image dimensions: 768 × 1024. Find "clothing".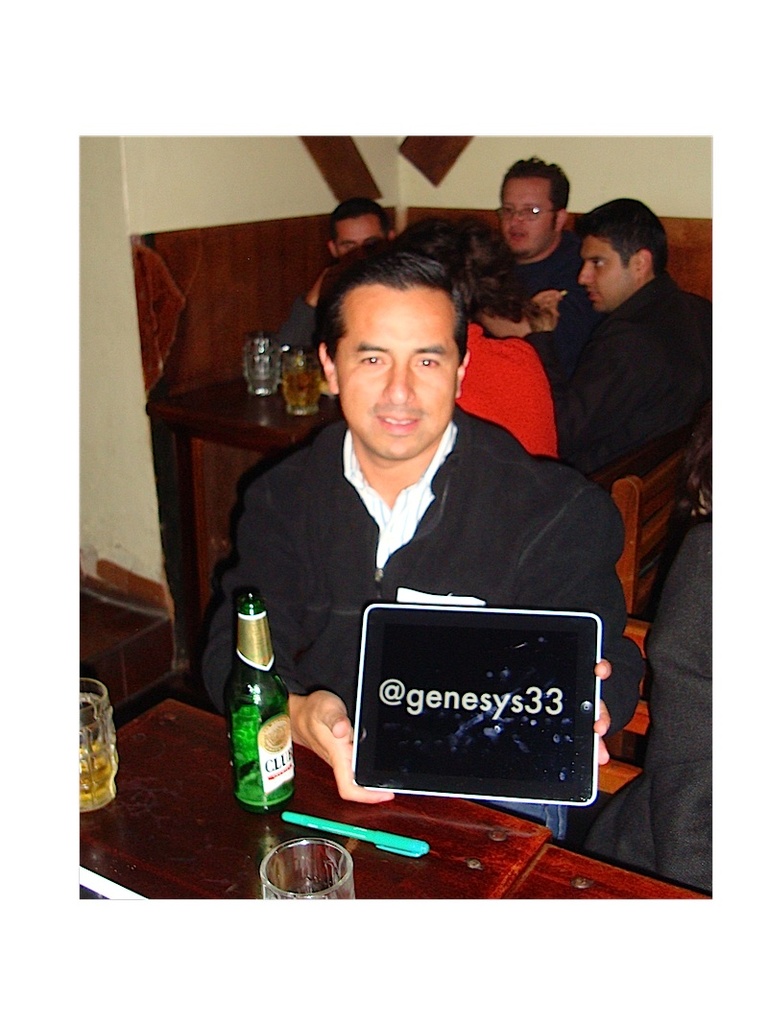
bbox(271, 294, 321, 348).
